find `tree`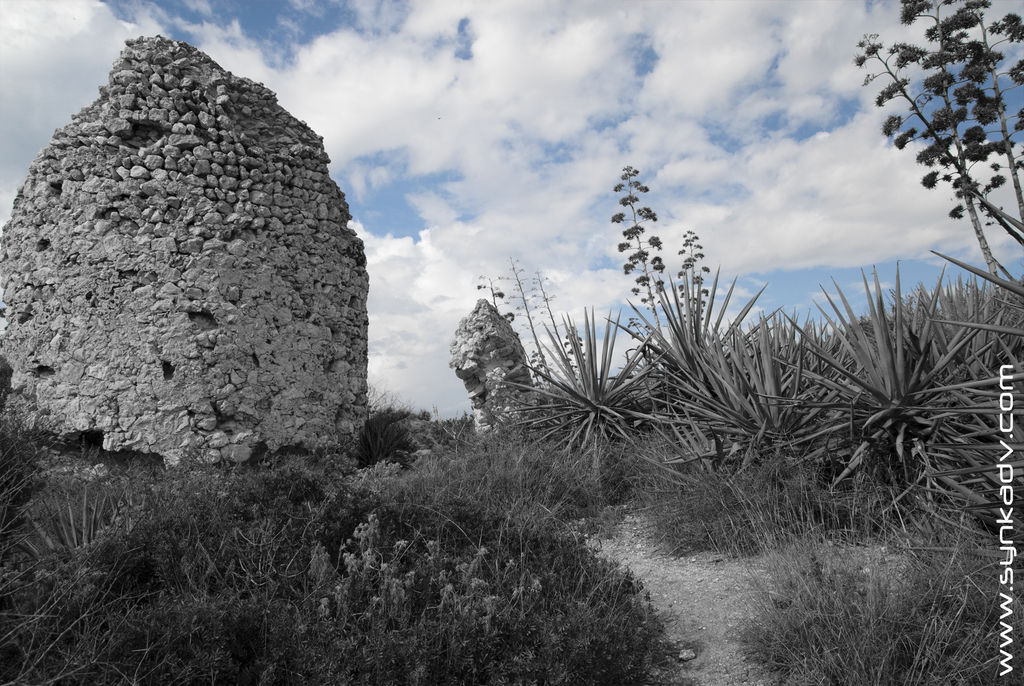
bbox(671, 225, 711, 341)
